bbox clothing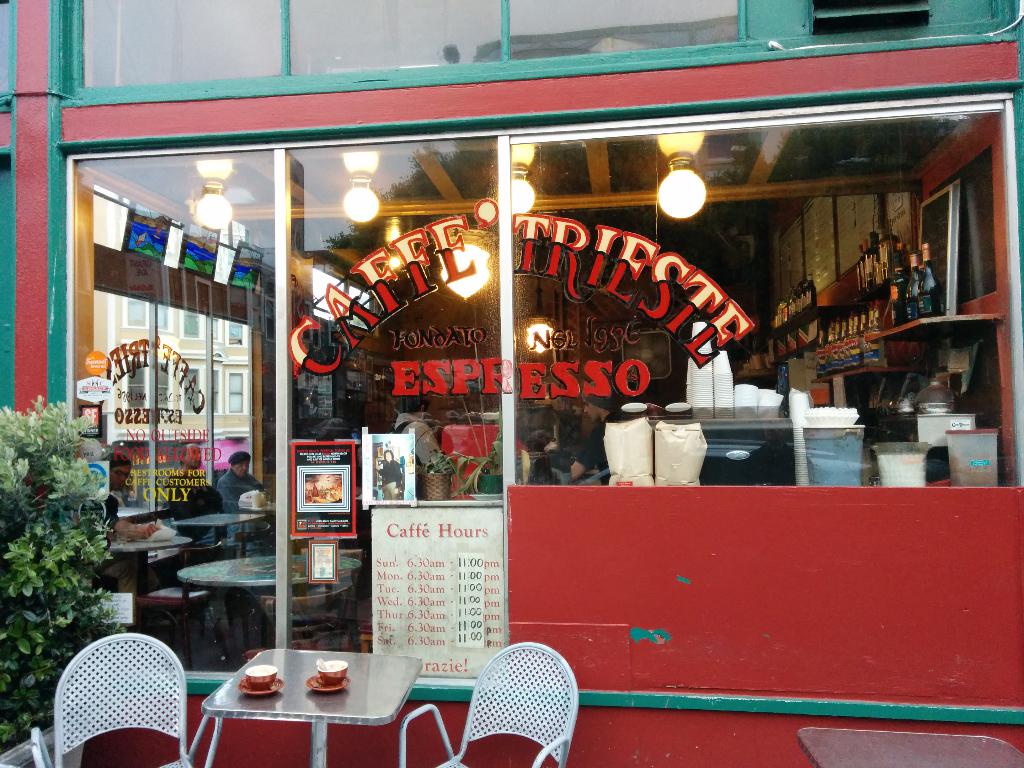
rect(578, 414, 609, 479)
